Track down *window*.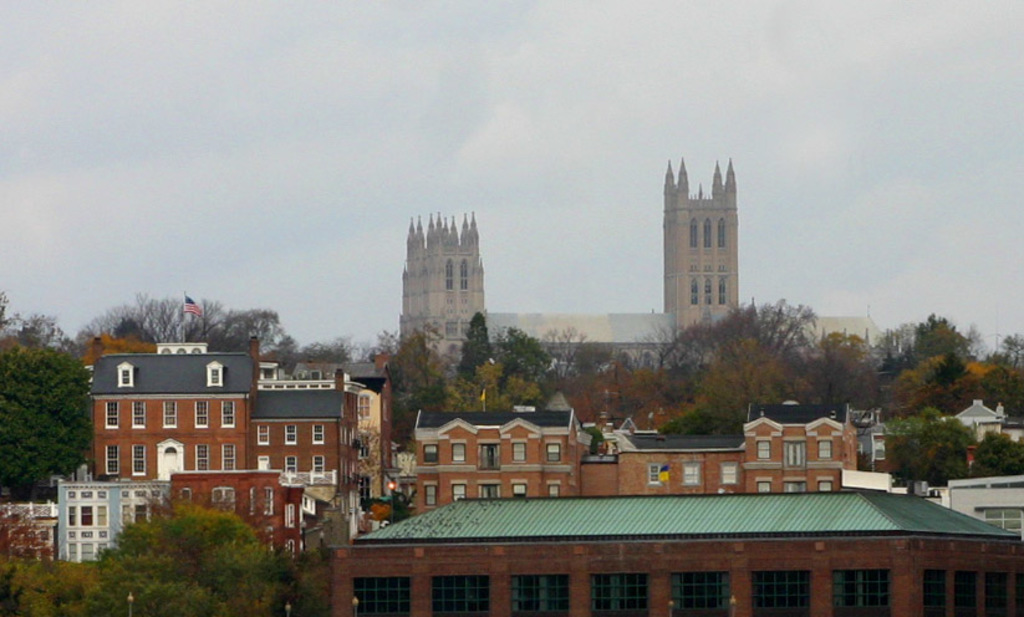
Tracked to [116, 358, 133, 389].
